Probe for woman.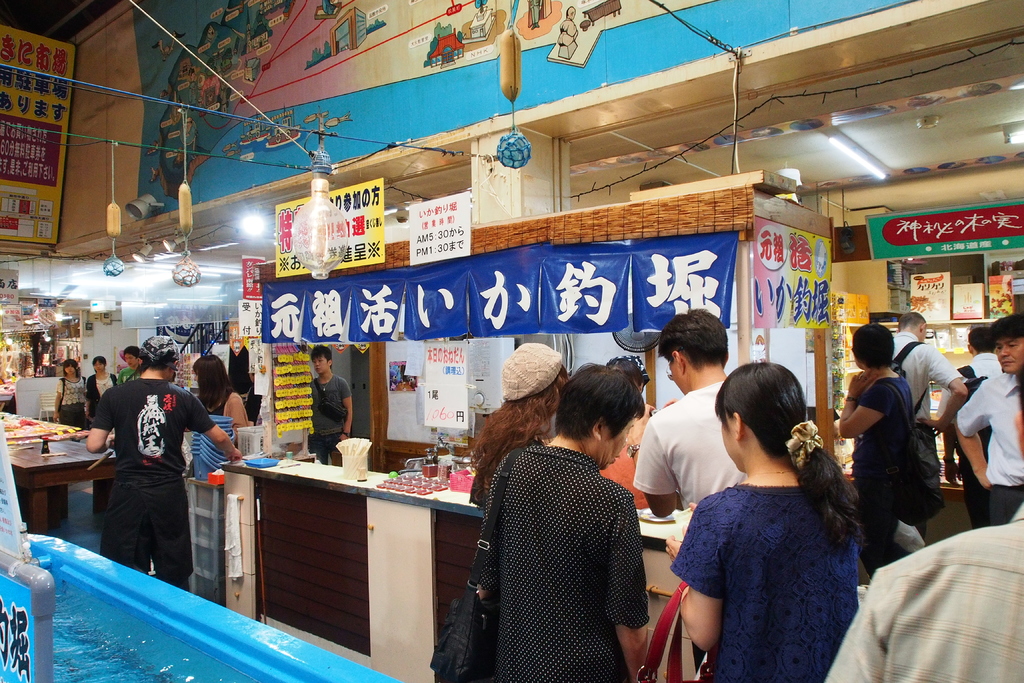
Probe result: crop(185, 354, 251, 473).
